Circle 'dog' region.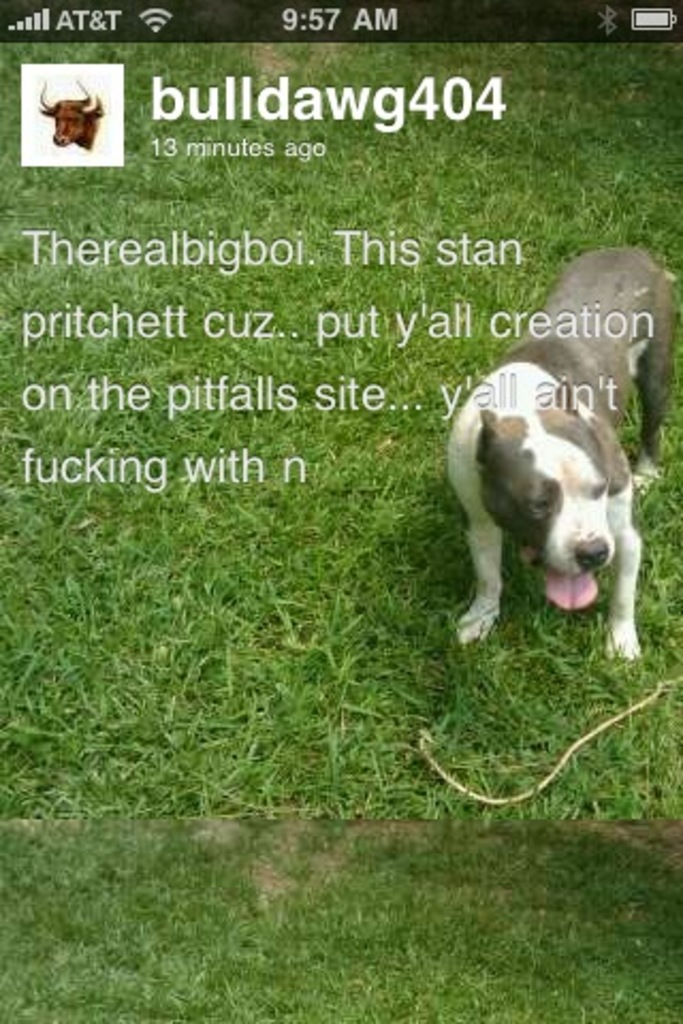
Region: 442:247:677:668.
